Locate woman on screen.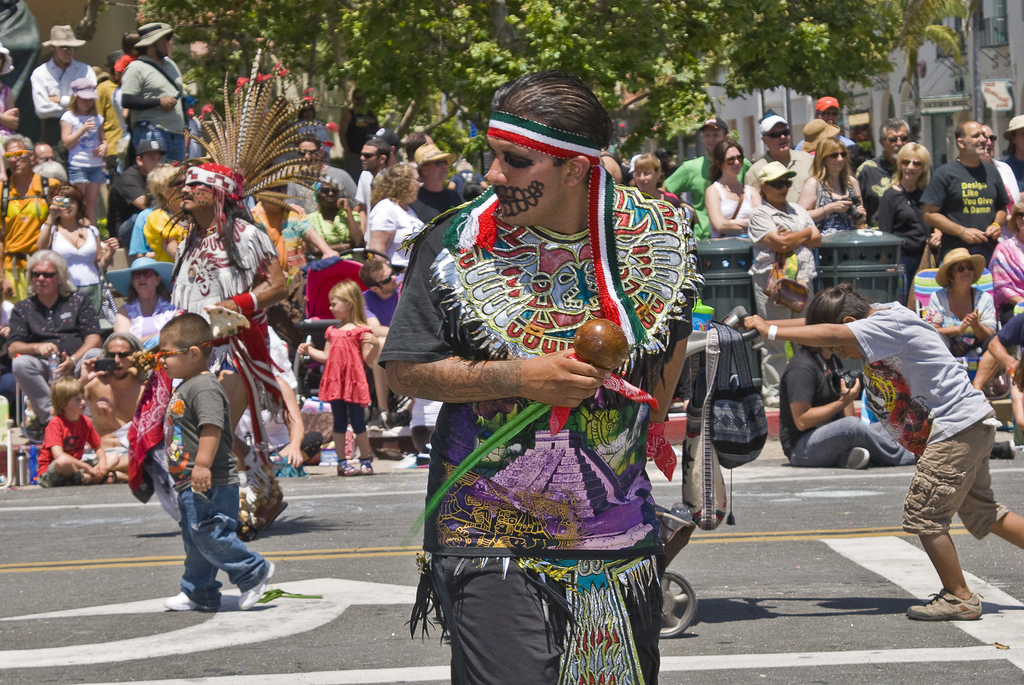
On screen at box(297, 175, 364, 261).
